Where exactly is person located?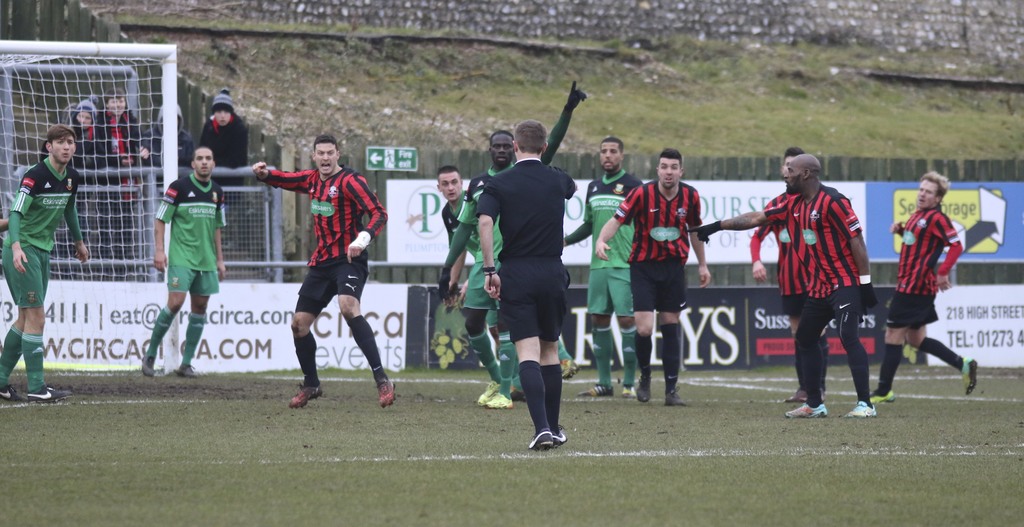
Its bounding box is bbox(438, 165, 533, 419).
